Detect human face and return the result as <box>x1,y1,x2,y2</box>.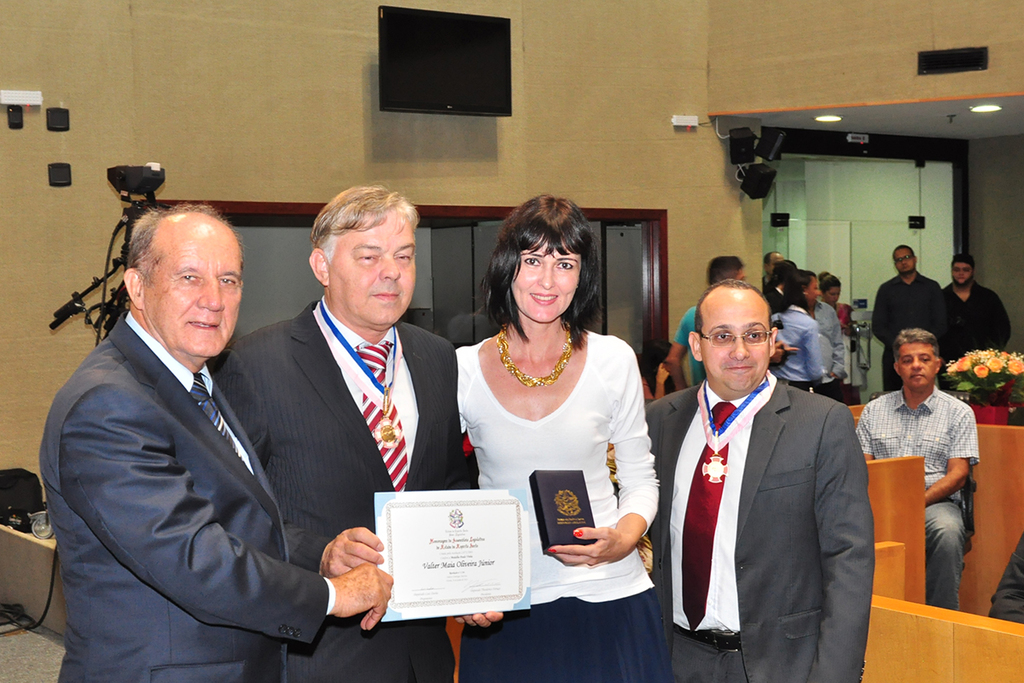
<box>949,260,972,290</box>.
